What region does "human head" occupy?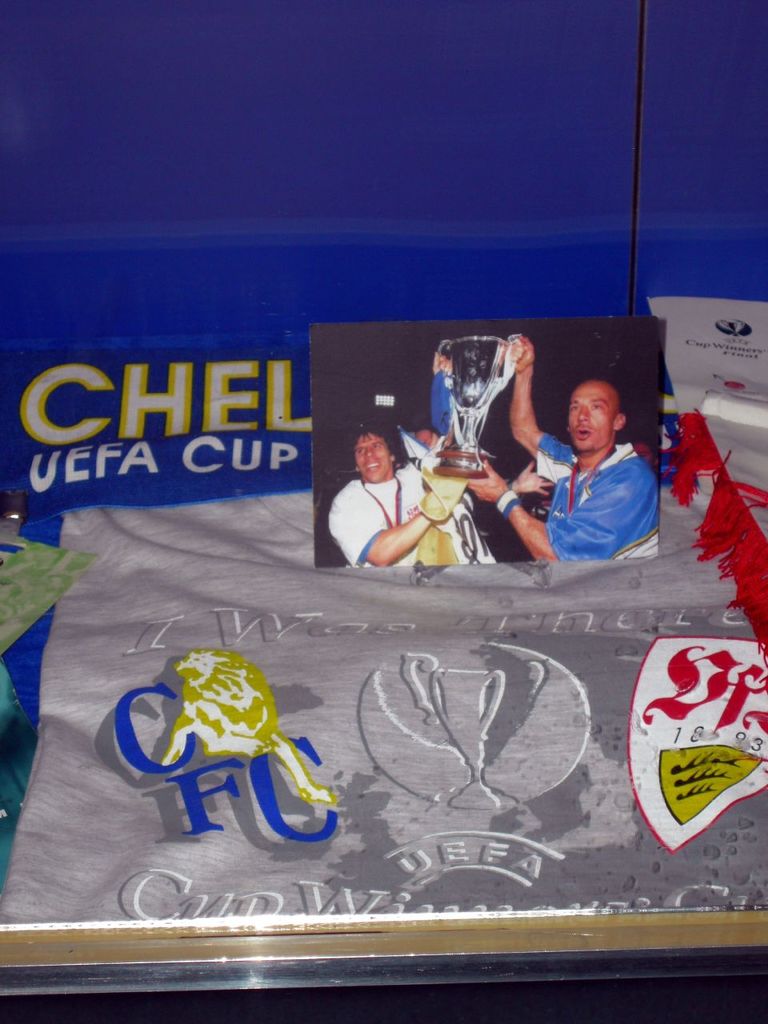
<box>348,427,397,486</box>.
